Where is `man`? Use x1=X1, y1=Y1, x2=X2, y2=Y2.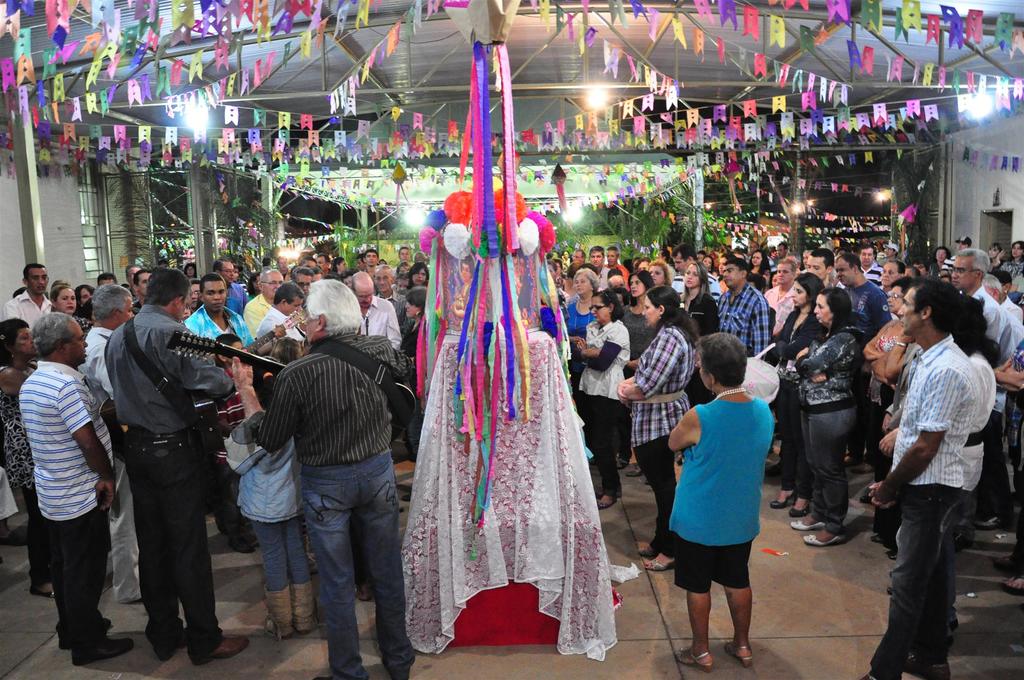
x1=358, y1=249, x2=376, y2=264.
